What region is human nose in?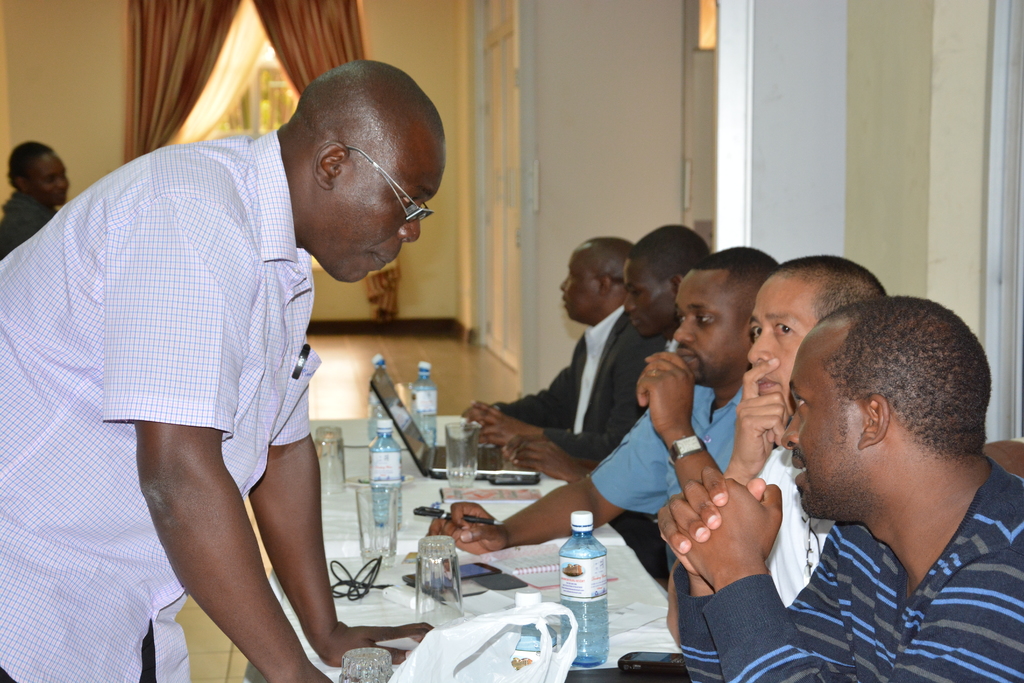
select_region(673, 315, 694, 342).
